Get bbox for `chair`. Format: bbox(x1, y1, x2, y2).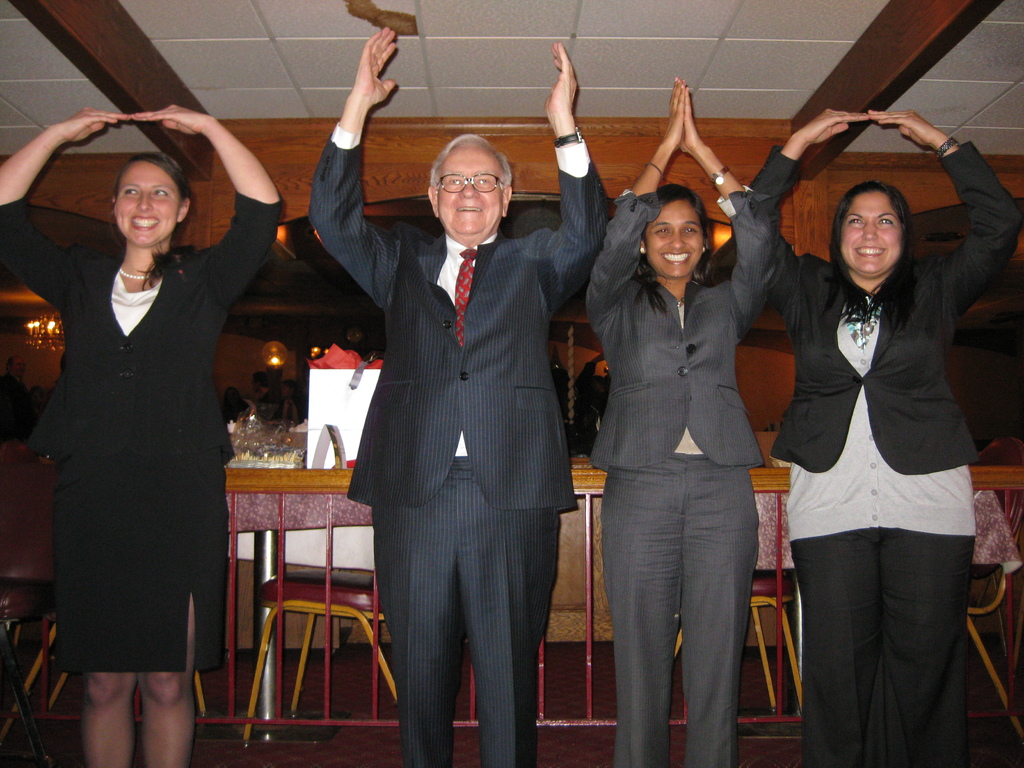
bbox(237, 569, 403, 746).
